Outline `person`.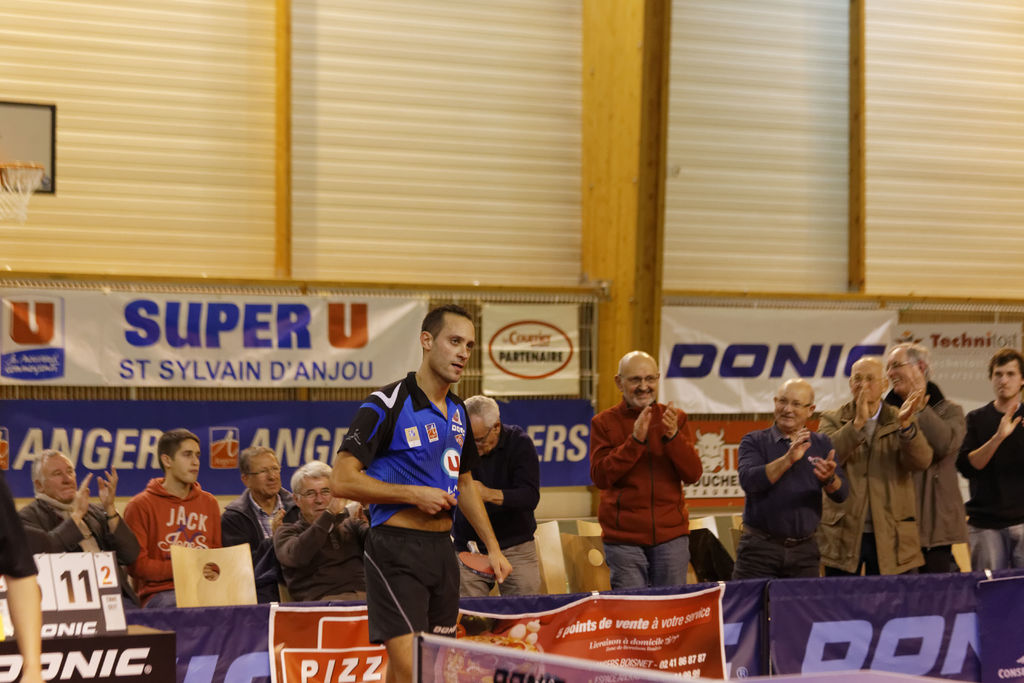
Outline: (449, 395, 552, 599).
